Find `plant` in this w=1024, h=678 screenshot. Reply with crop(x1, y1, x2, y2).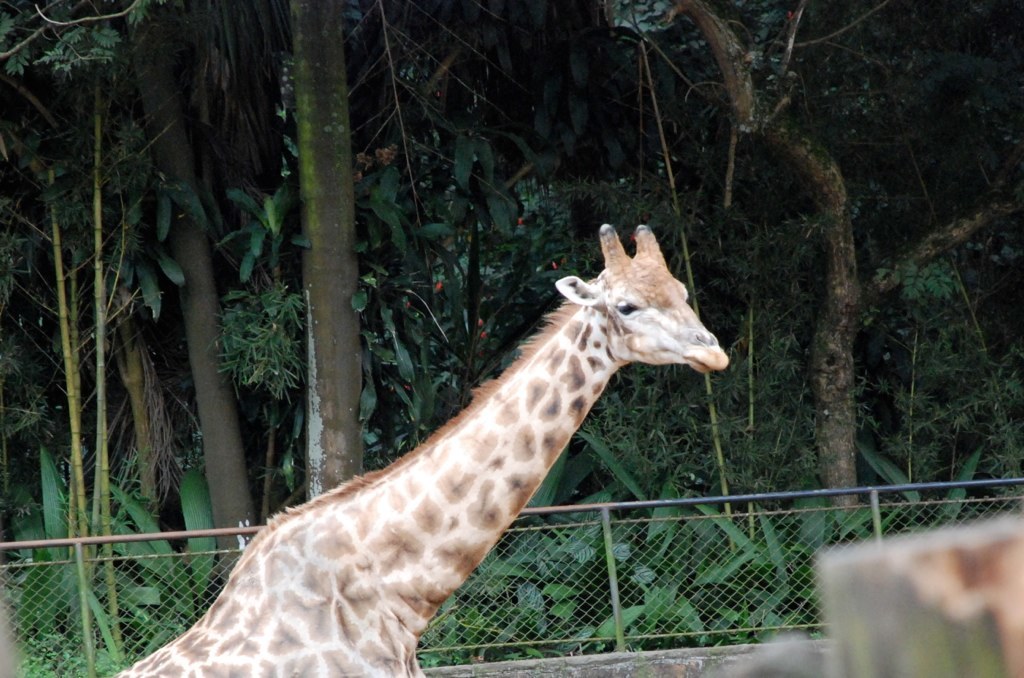
crop(583, 424, 724, 585).
